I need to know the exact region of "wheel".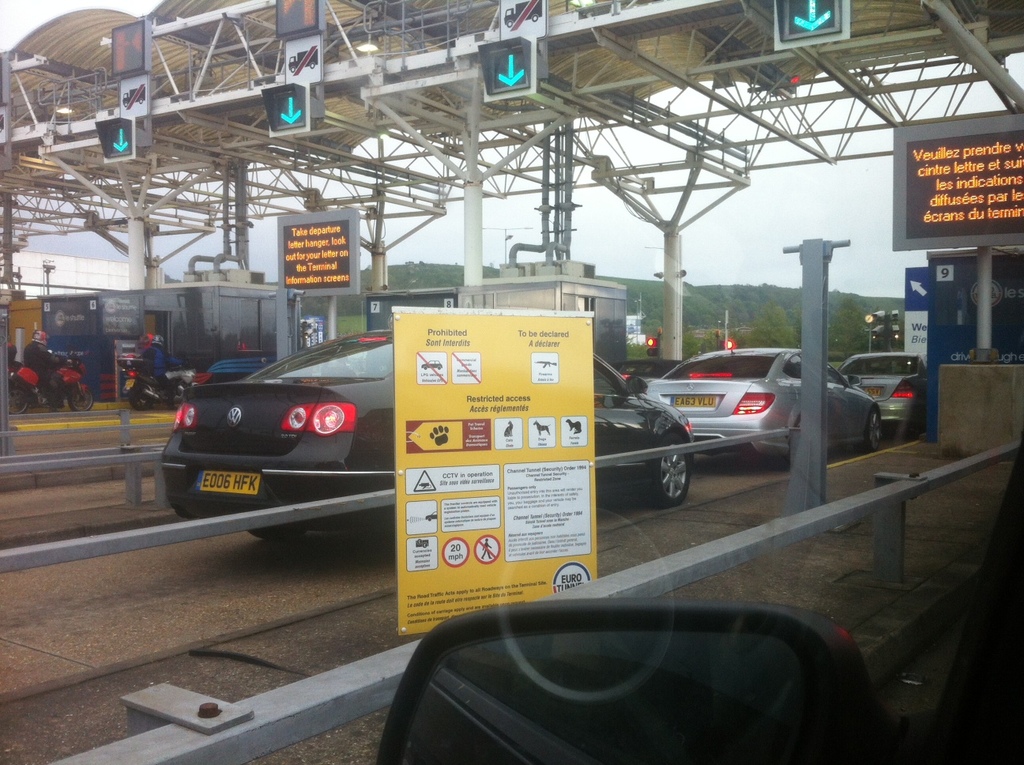
Region: 165,378,188,409.
